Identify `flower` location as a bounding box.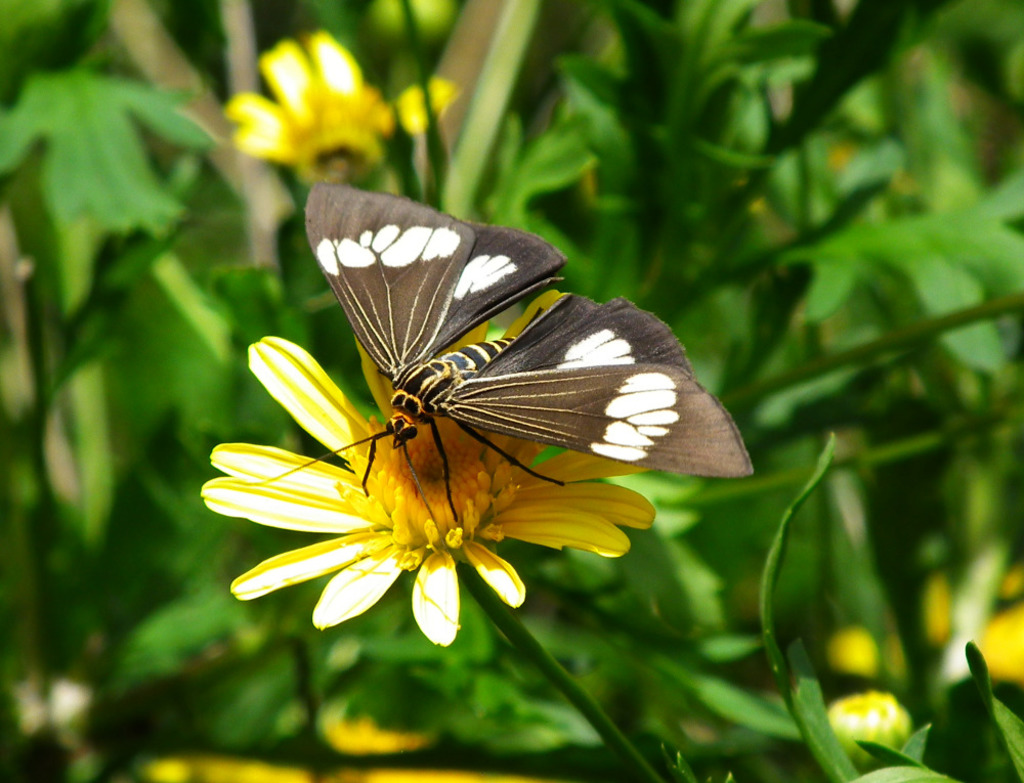
crop(203, 232, 701, 617).
